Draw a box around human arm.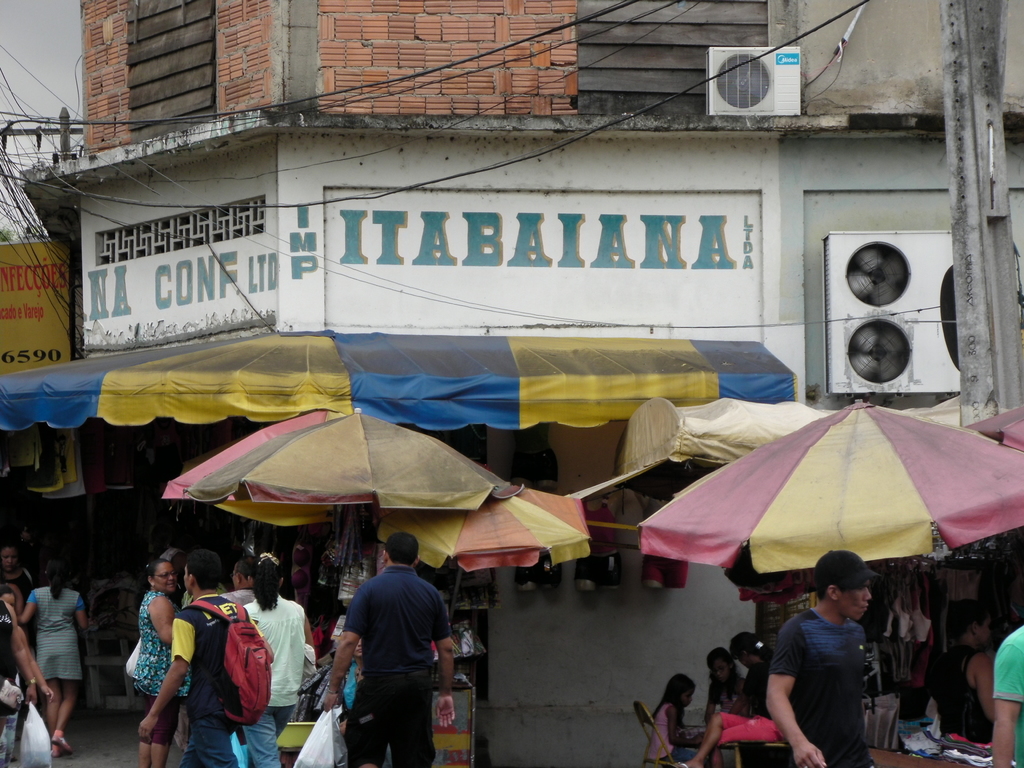
{"x1": 323, "y1": 584, "x2": 370, "y2": 717}.
